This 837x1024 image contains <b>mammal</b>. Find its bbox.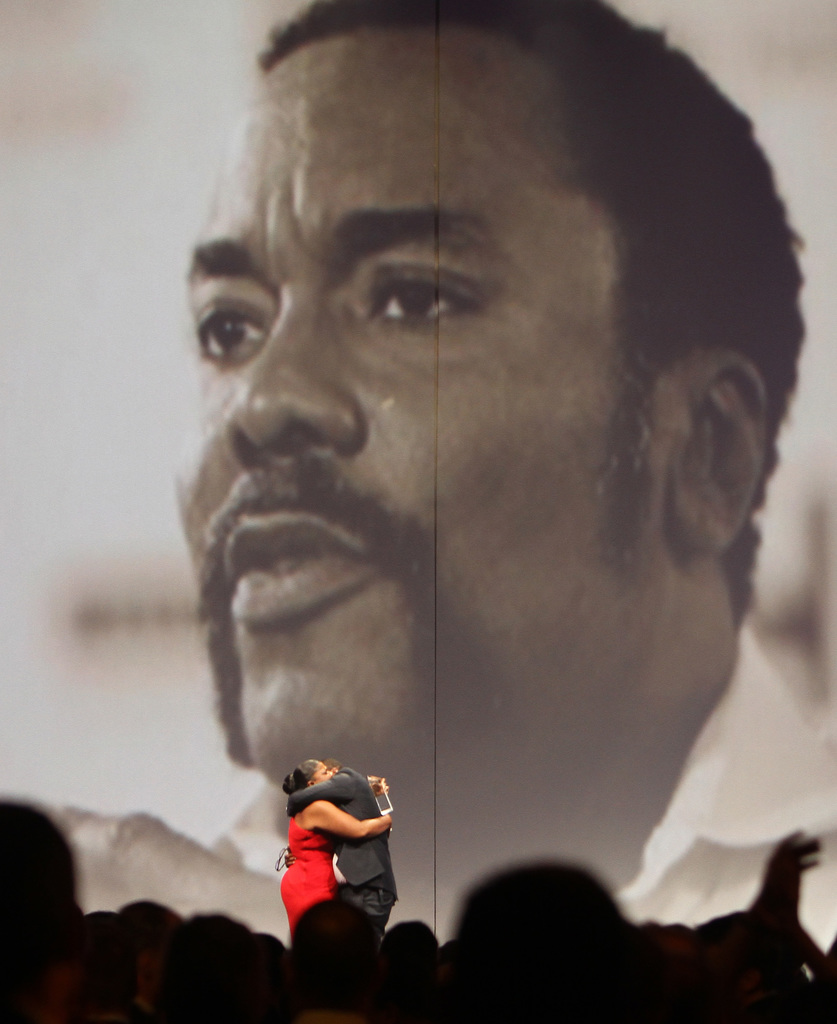
(282,755,394,935).
